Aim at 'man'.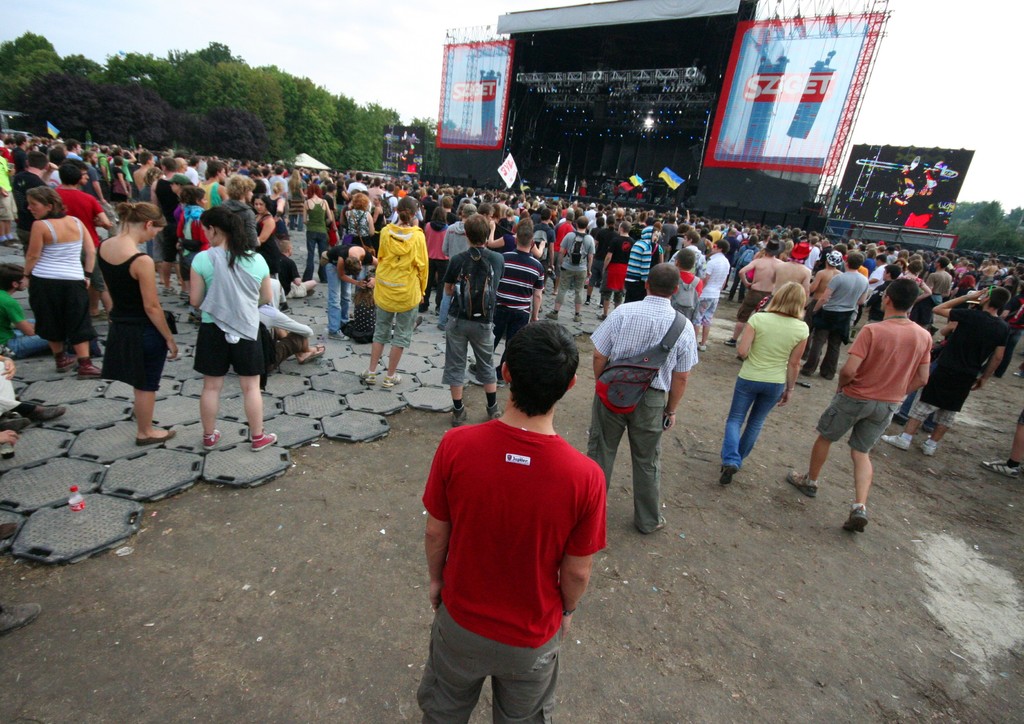
Aimed at rect(787, 280, 933, 536).
